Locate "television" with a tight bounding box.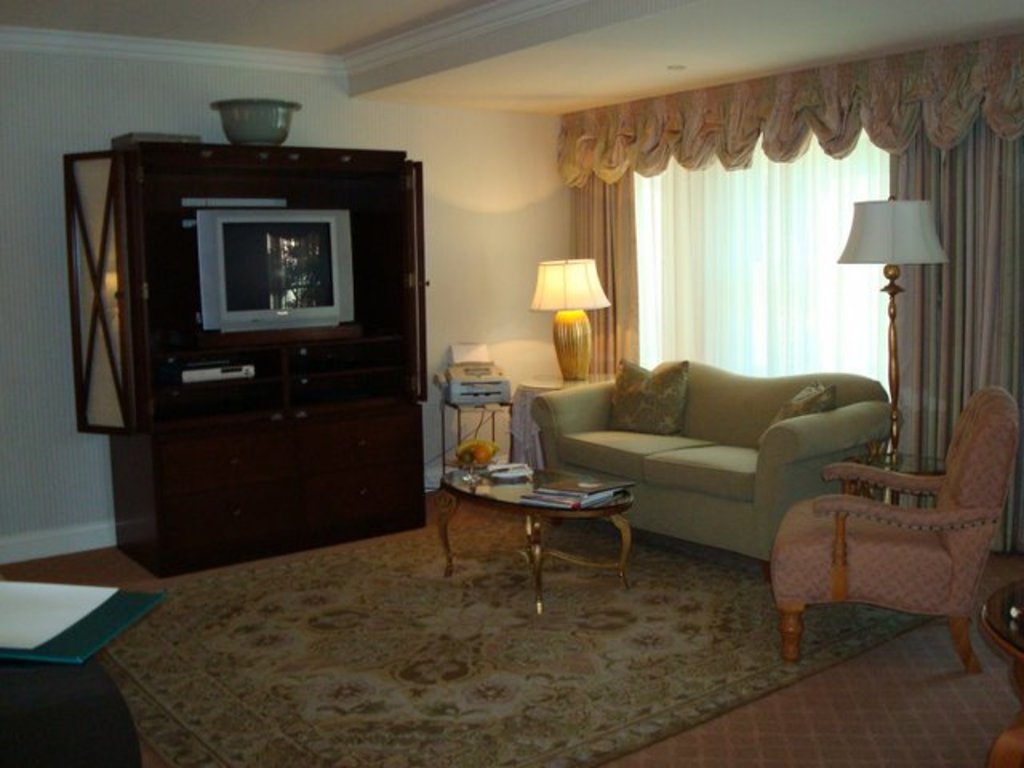
(197,210,358,338).
